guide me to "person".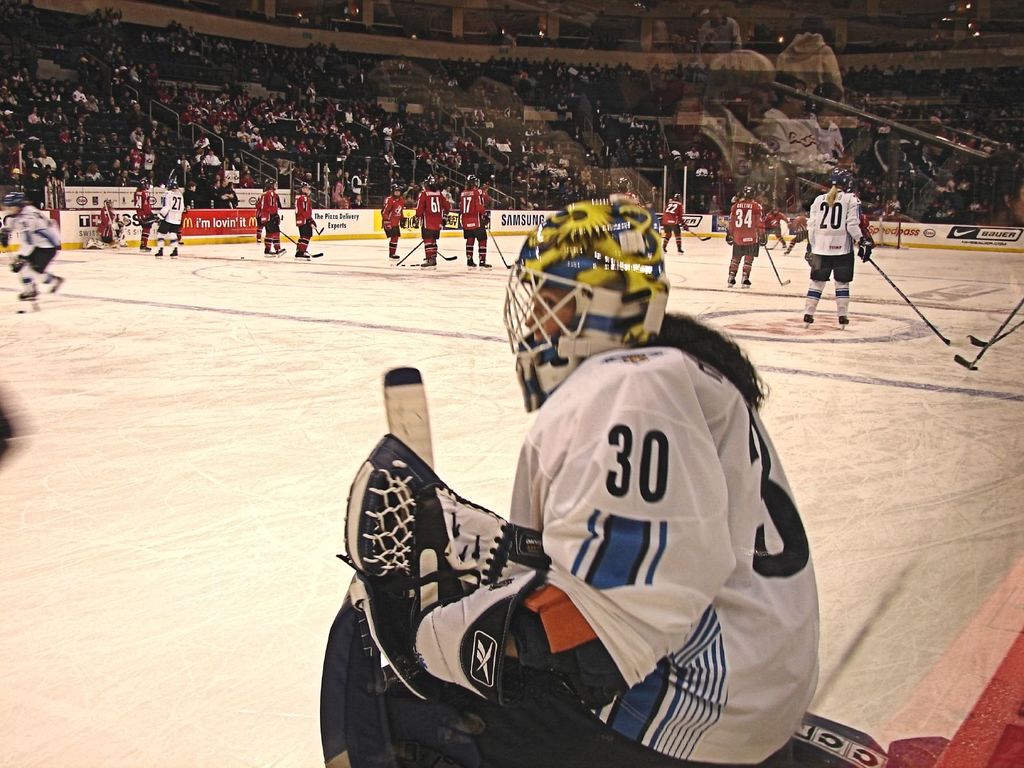
Guidance: bbox=(152, 176, 180, 254).
